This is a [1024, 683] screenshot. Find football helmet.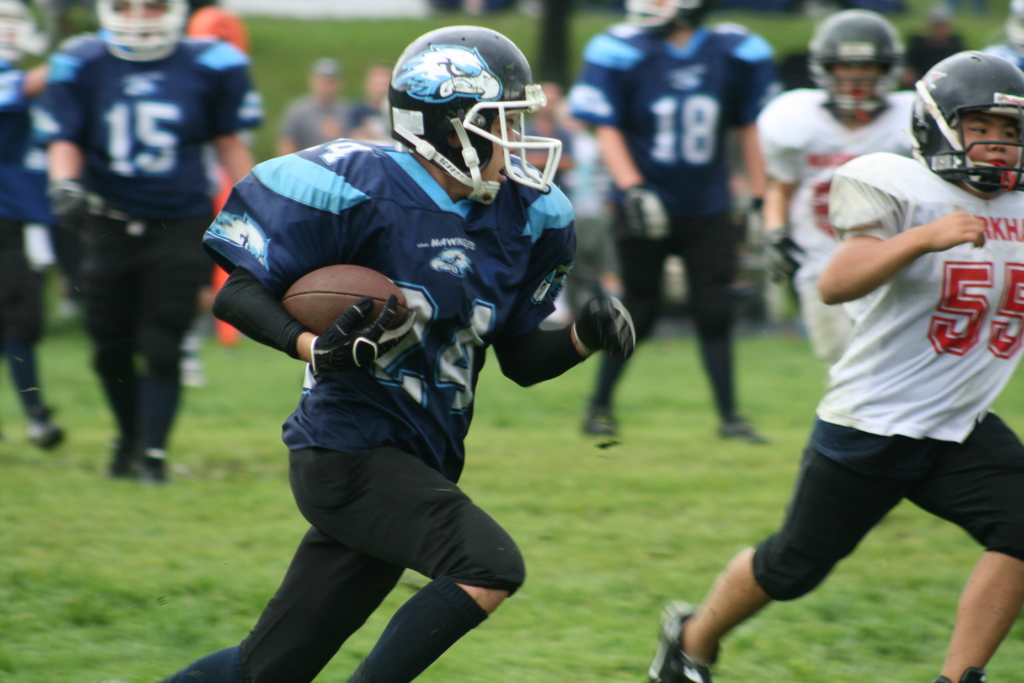
Bounding box: <box>806,4,908,118</box>.
